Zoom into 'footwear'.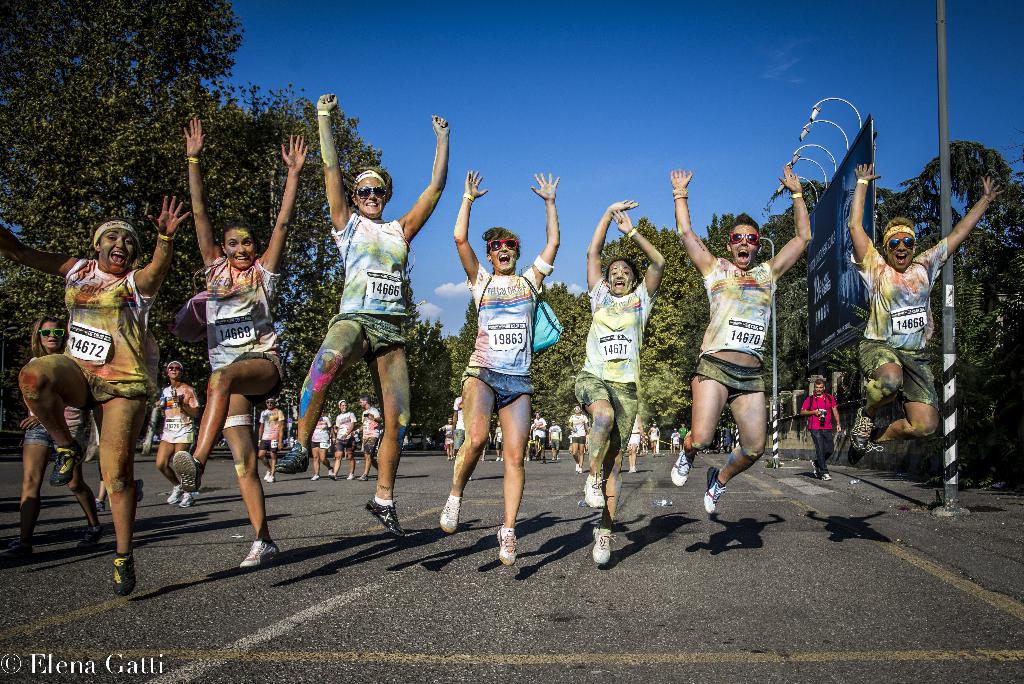
Zoom target: x1=594 y1=523 x2=620 y2=564.
